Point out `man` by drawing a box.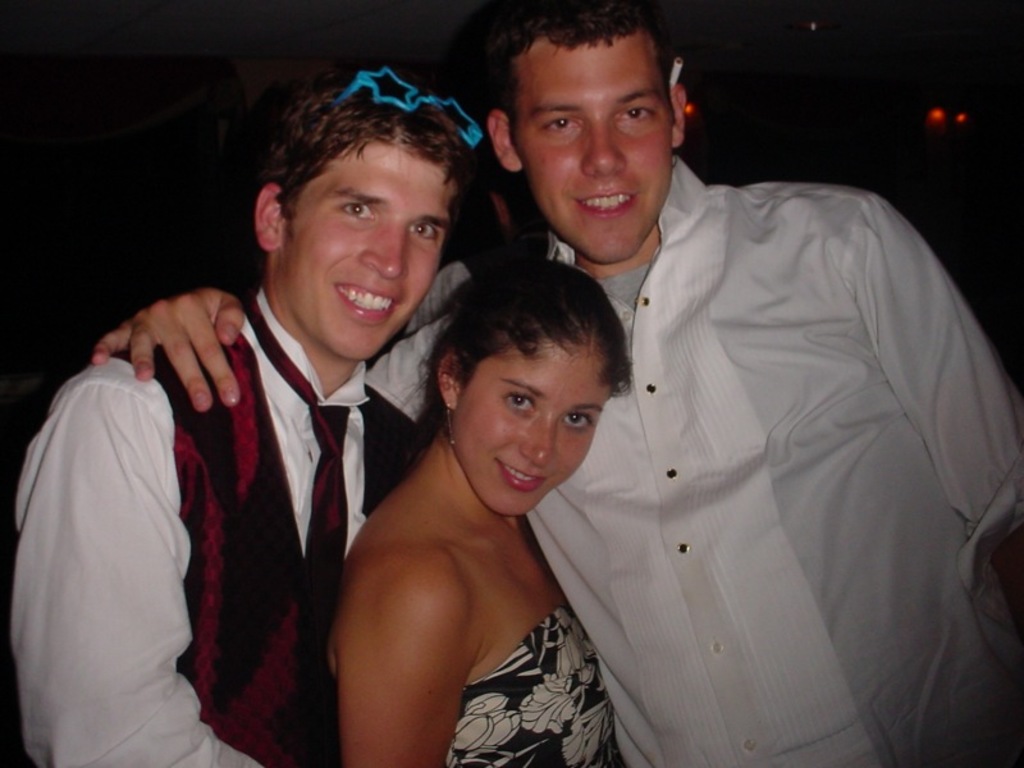
rect(5, 59, 492, 767).
